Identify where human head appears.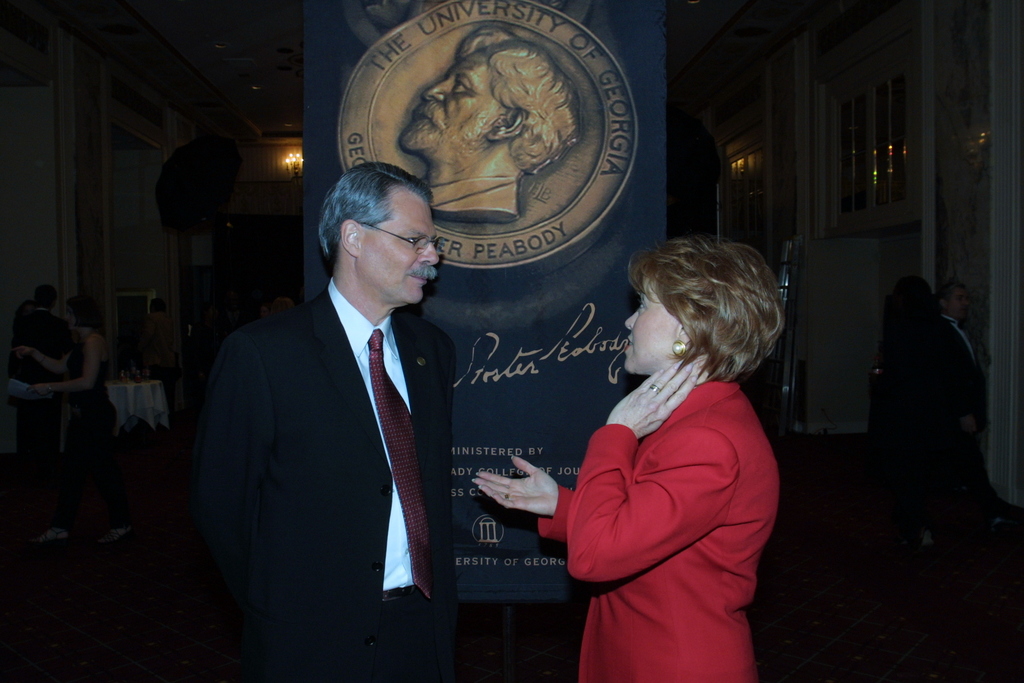
Appears at detection(33, 283, 59, 311).
